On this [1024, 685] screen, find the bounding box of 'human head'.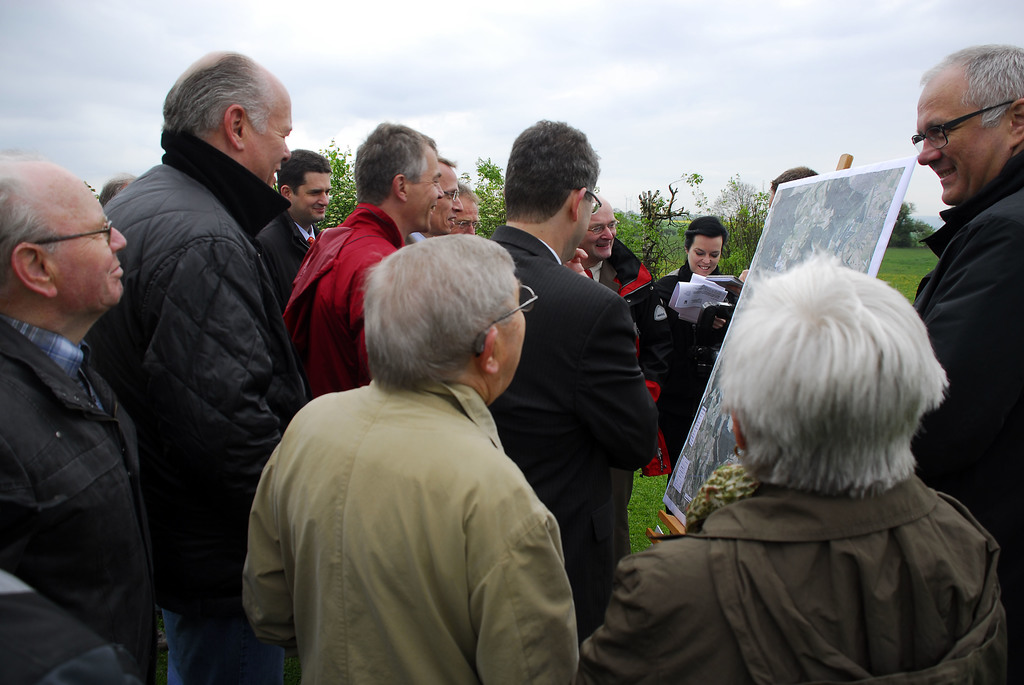
Bounding box: crop(504, 121, 602, 262).
